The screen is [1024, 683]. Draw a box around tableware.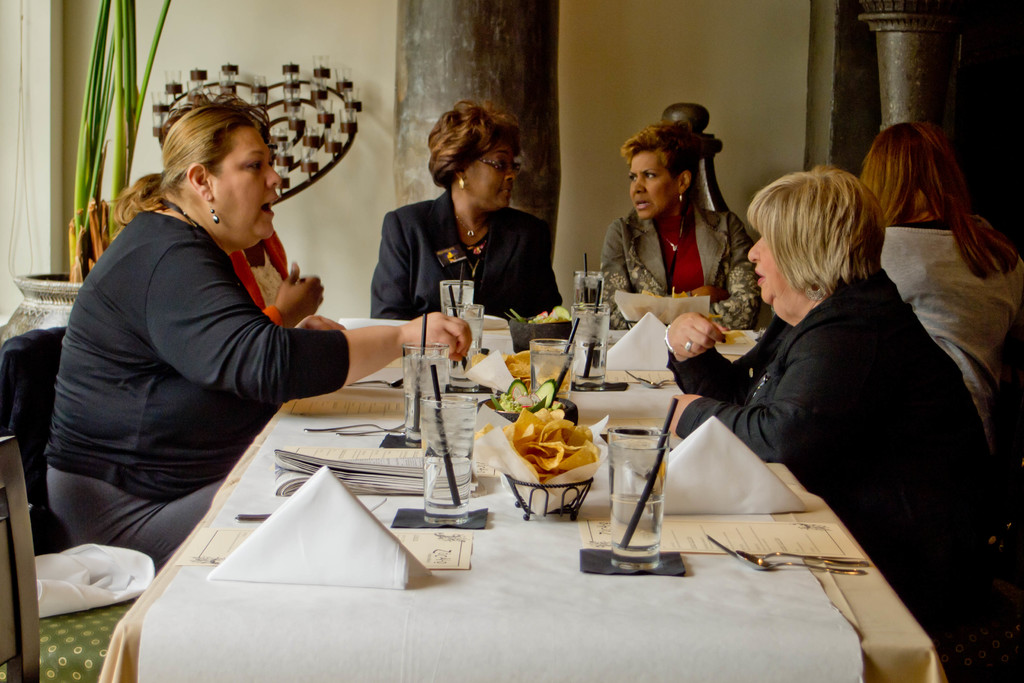
left=401, top=340, right=456, bottom=454.
